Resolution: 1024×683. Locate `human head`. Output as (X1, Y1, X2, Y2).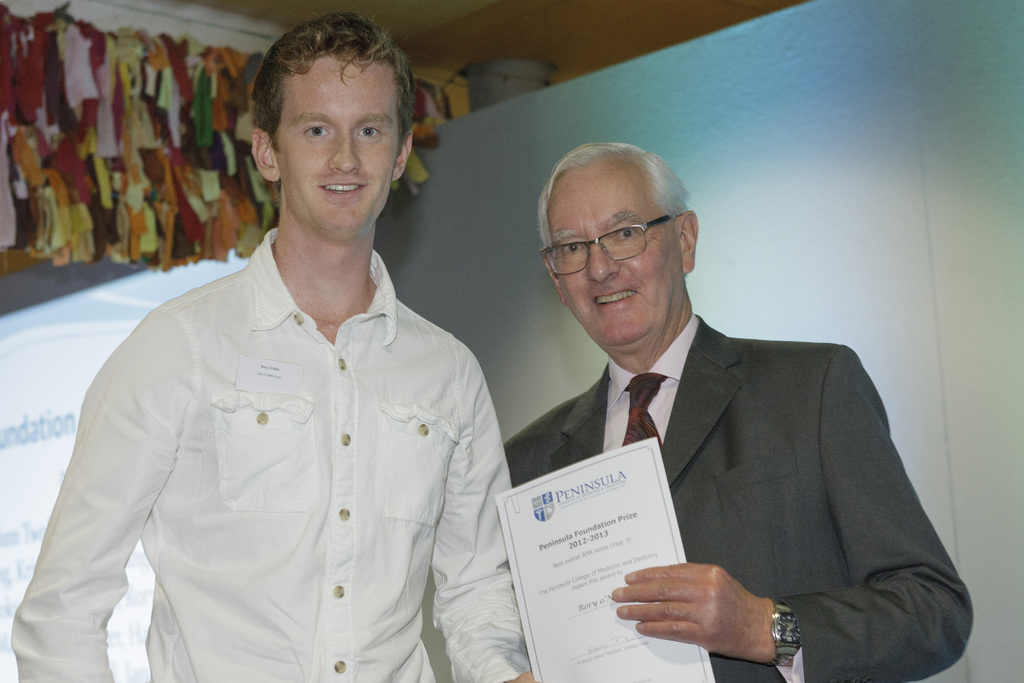
(249, 15, 416, 234).
